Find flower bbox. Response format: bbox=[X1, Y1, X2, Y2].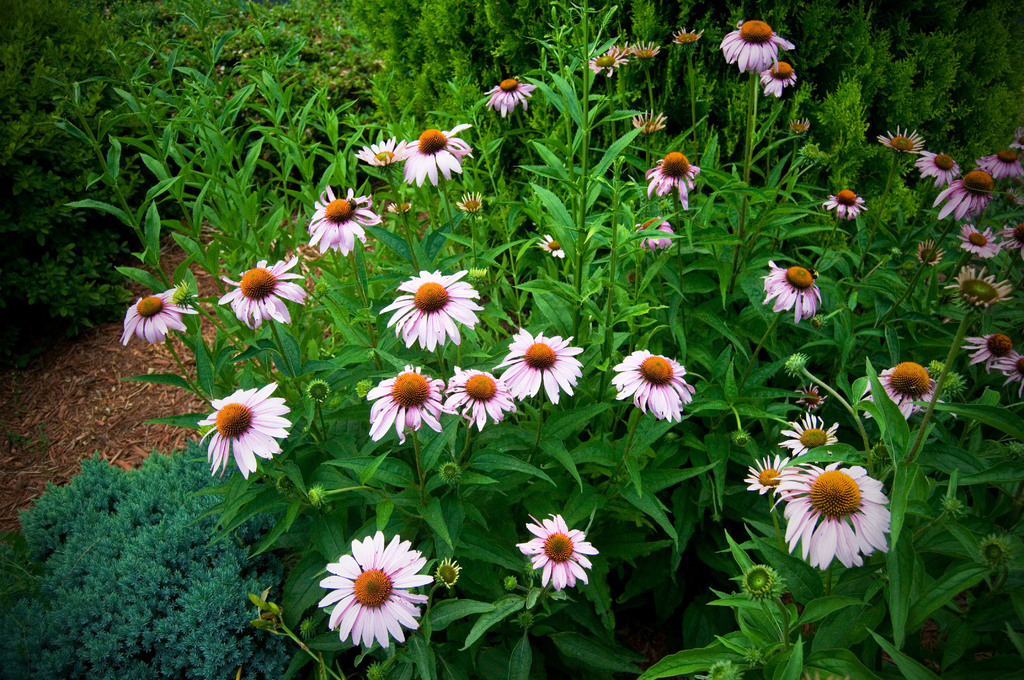
bbox=[220, 256, 310, 332].
